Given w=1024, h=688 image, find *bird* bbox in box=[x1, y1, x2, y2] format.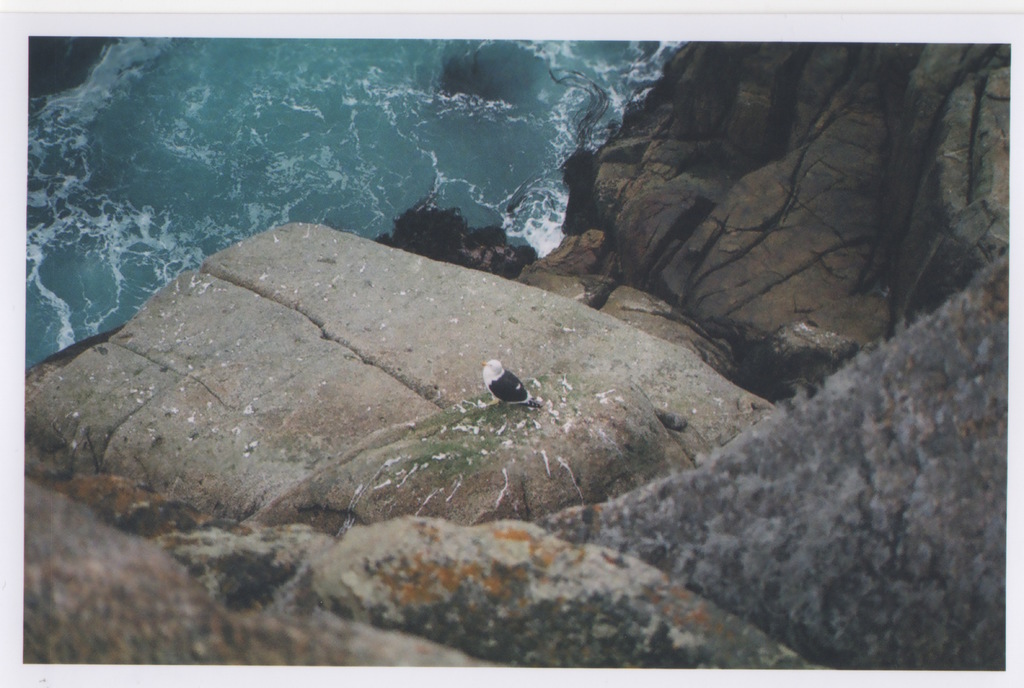
box=[460, 359, 545, 429].
